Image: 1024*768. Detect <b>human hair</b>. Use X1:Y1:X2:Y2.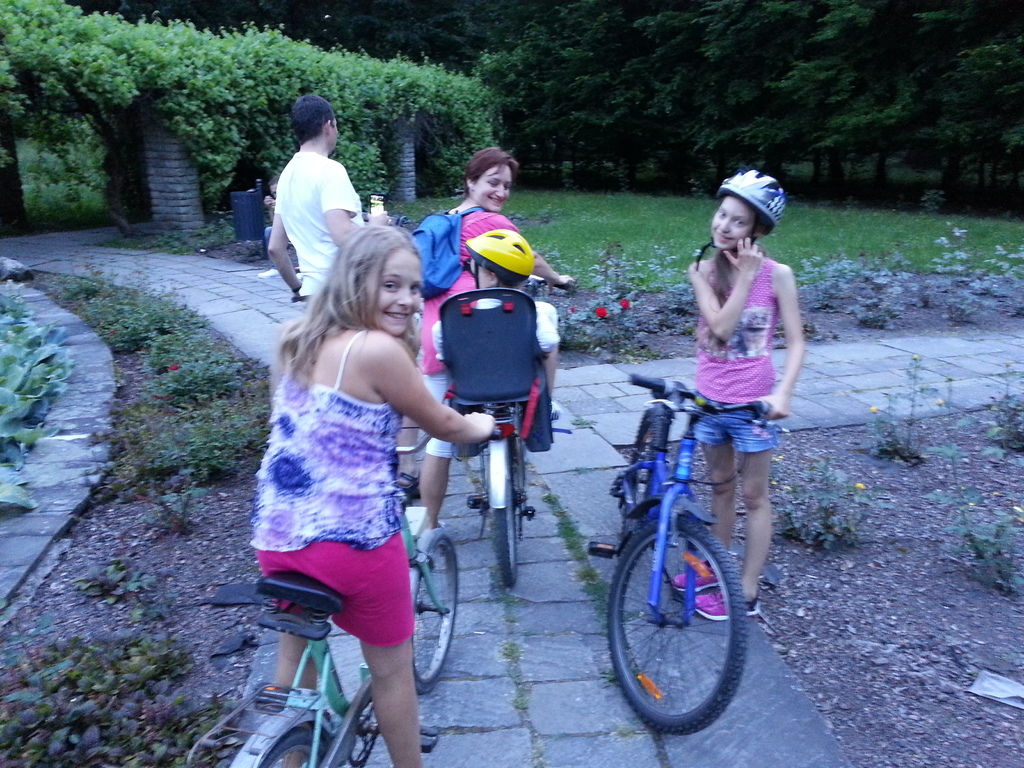
703:205:776:353.
